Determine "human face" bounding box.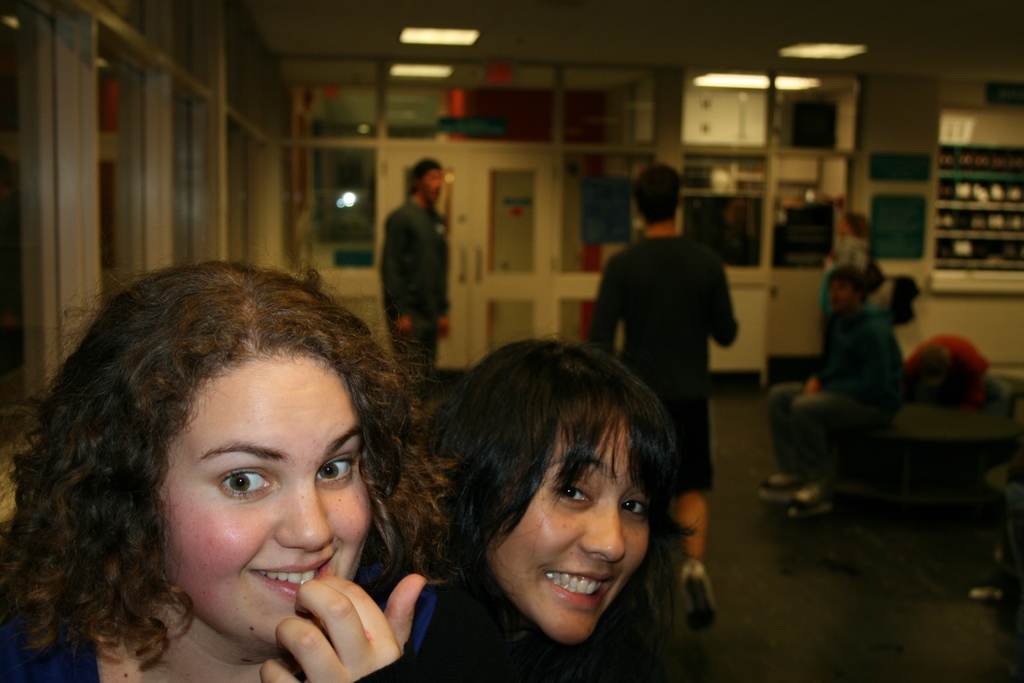
Determined: left=497, top=438, right=651, bottom=636.
